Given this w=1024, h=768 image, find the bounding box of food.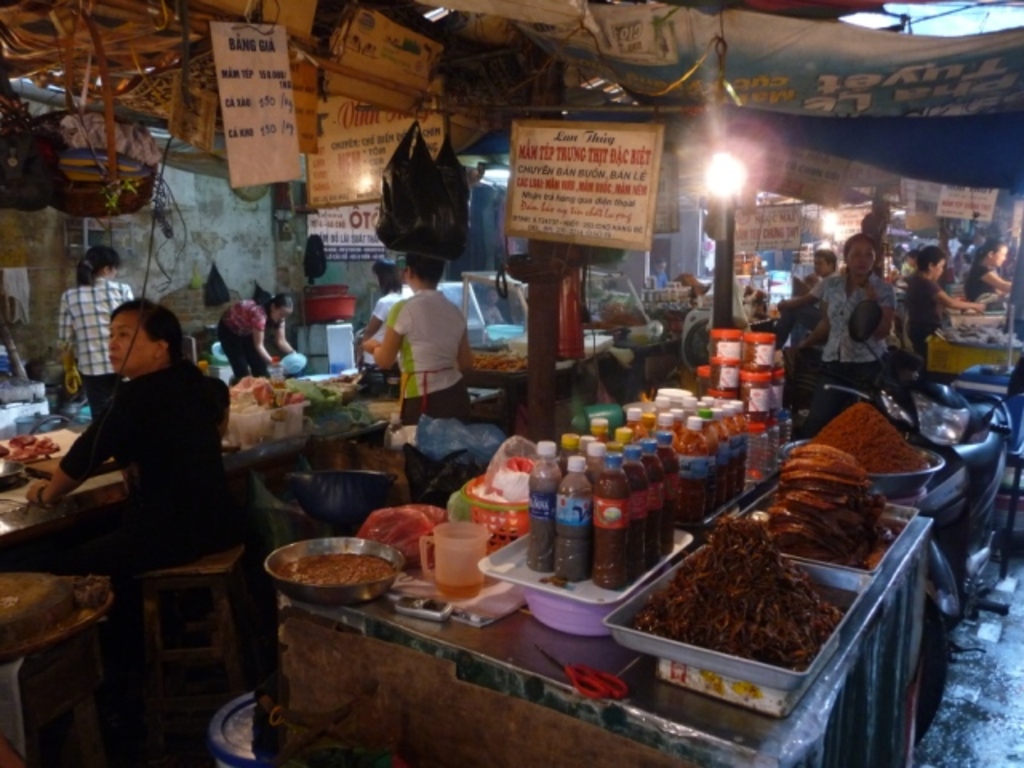
BBox(3, 427, 58, 459).
